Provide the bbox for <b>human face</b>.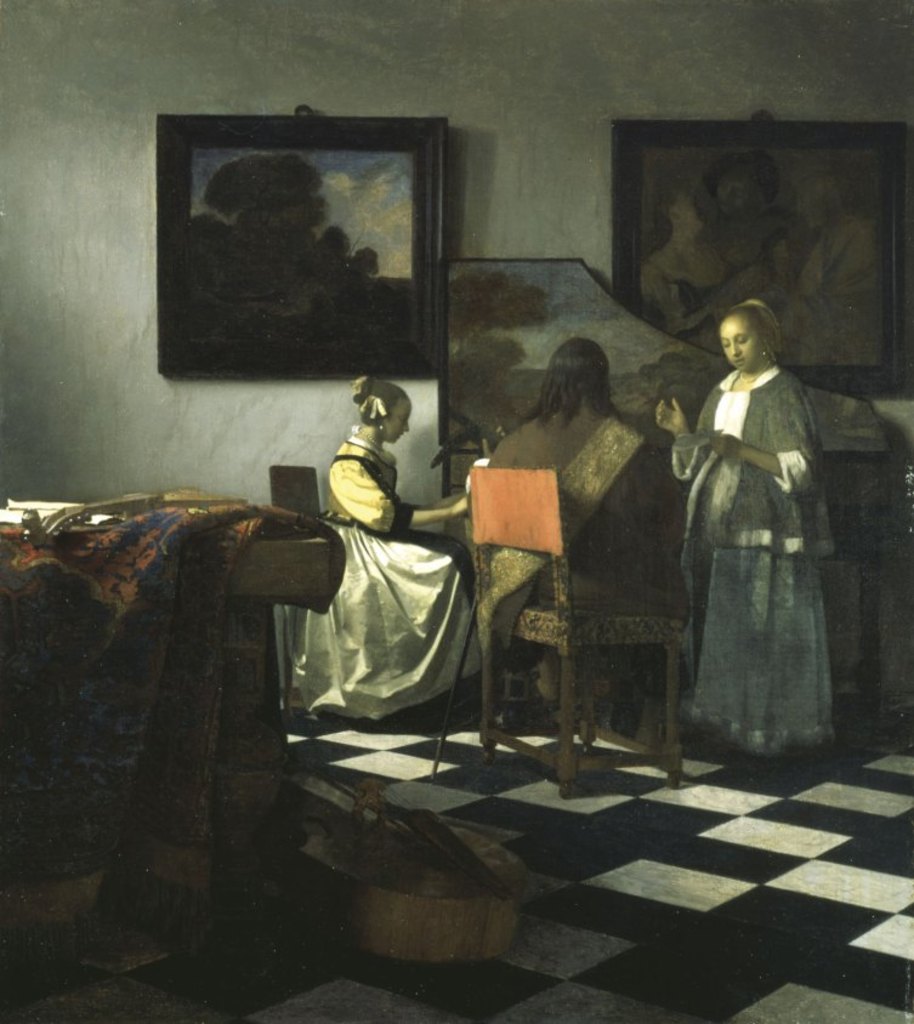
region(708, 312, 762, 374).
